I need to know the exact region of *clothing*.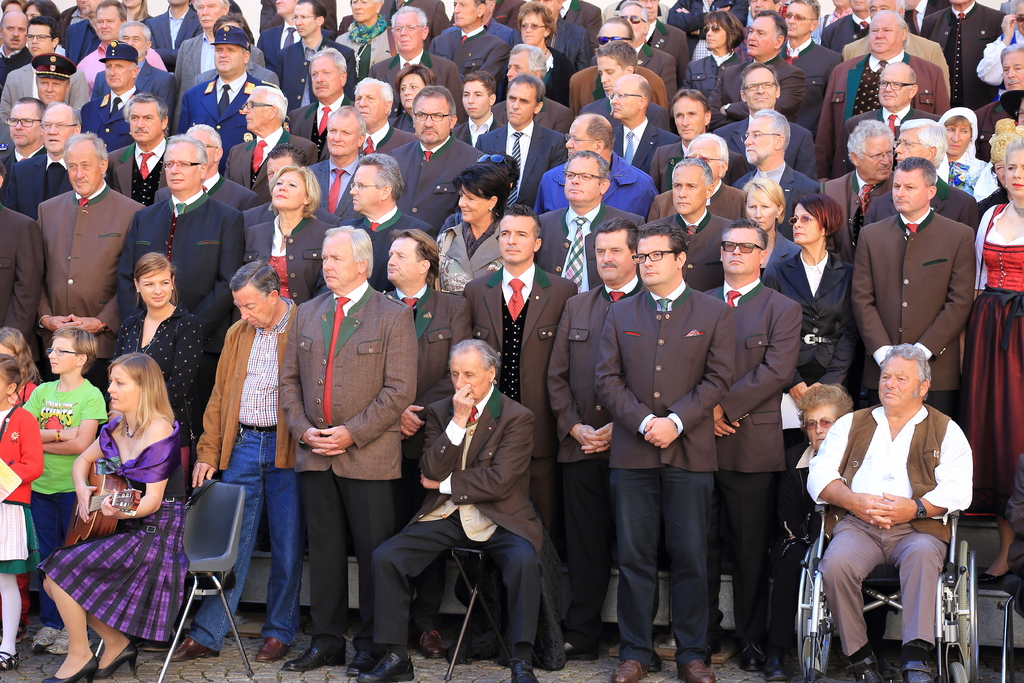
Region: 60,20,101,65.
